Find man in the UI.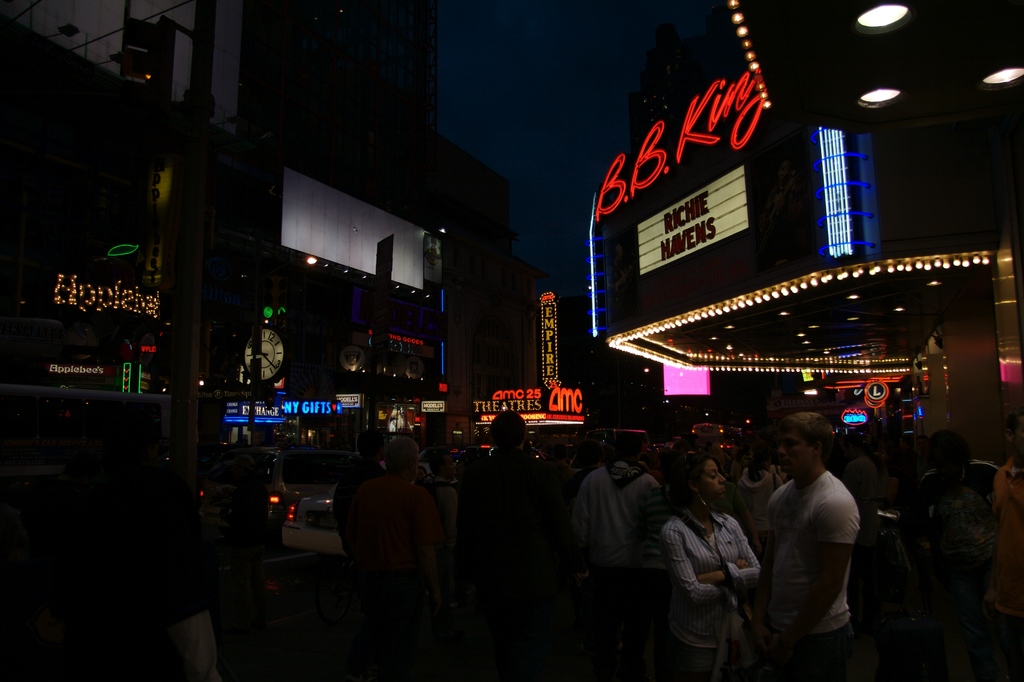
UI element at 754:410:868:672.
